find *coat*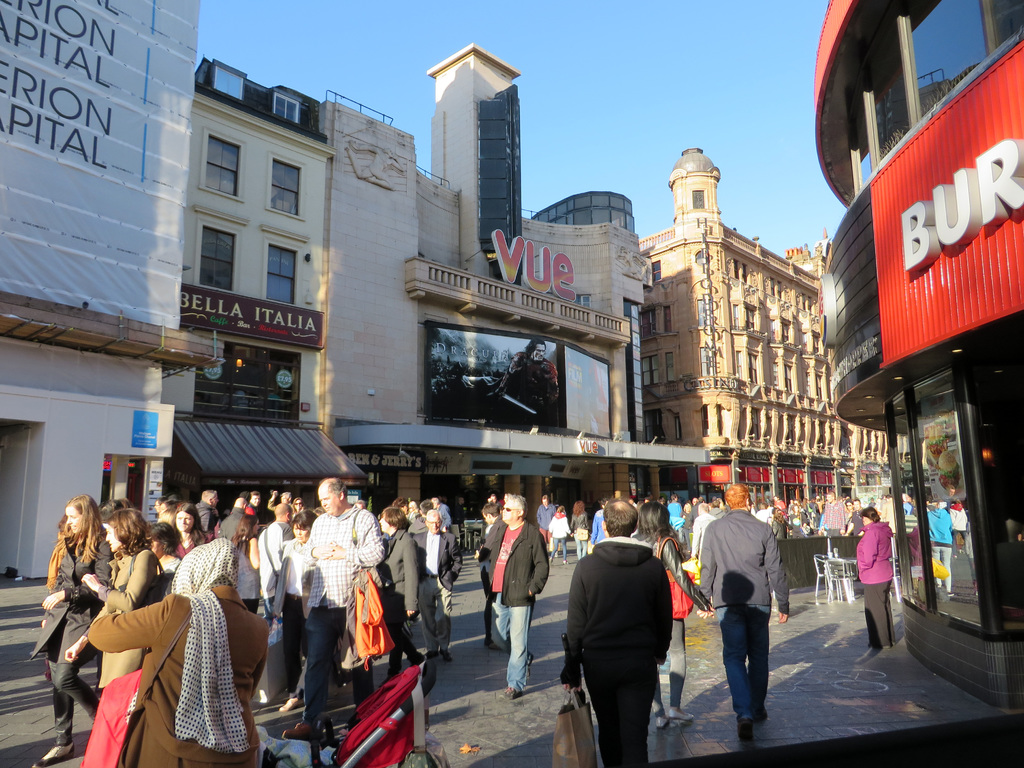
box(562, 537, 674, 685)
